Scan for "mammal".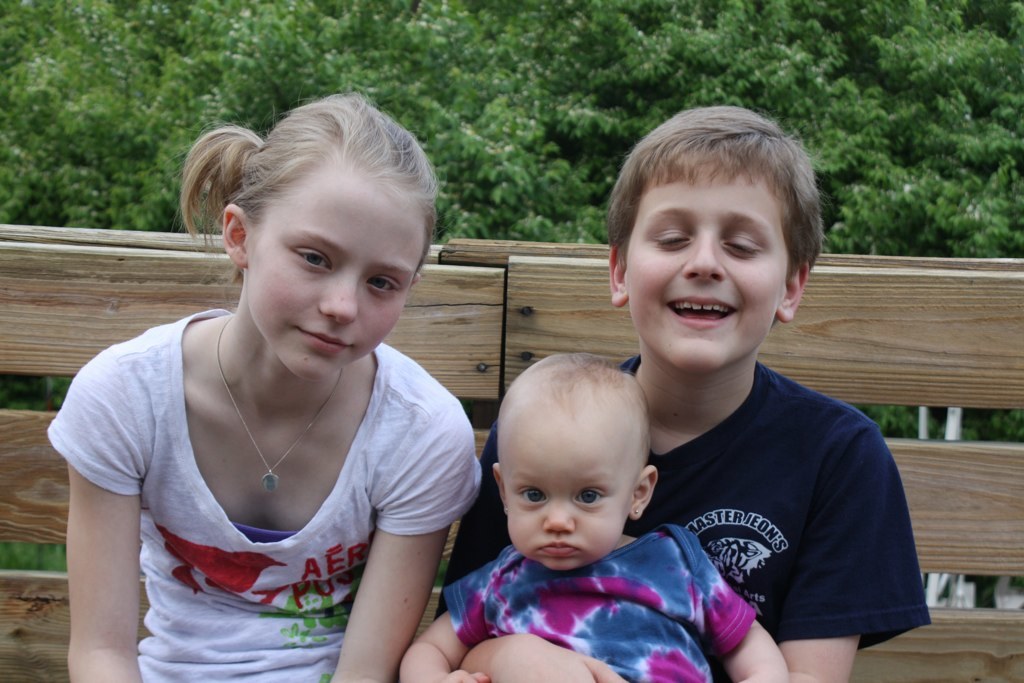
Scan result: rect(439, 105, 938, 682).
